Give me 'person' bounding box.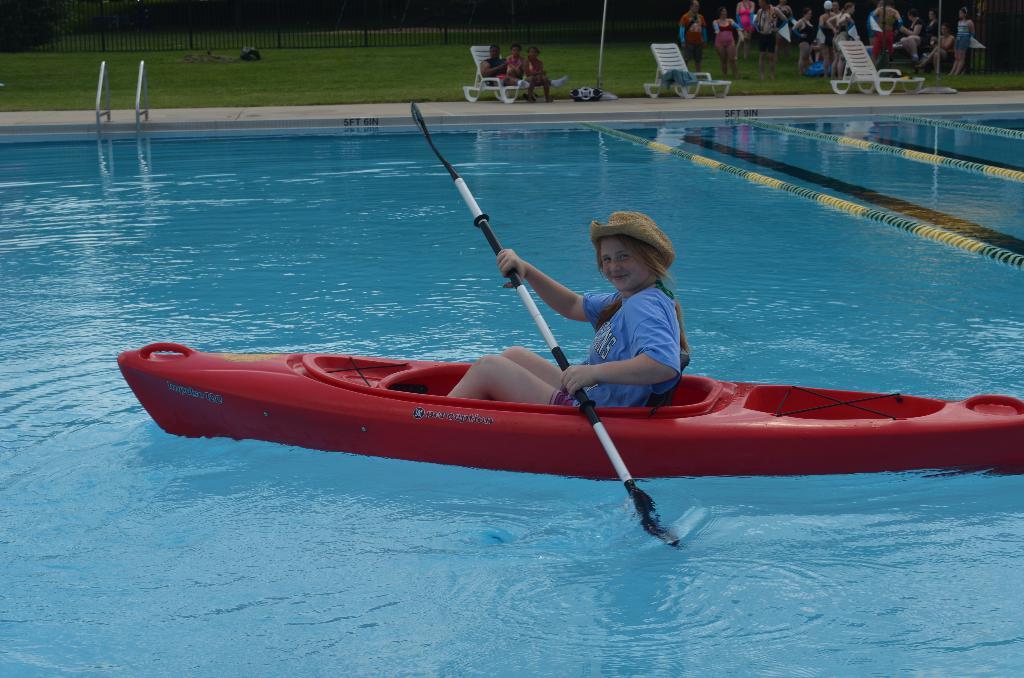
[444,208,694,405].
